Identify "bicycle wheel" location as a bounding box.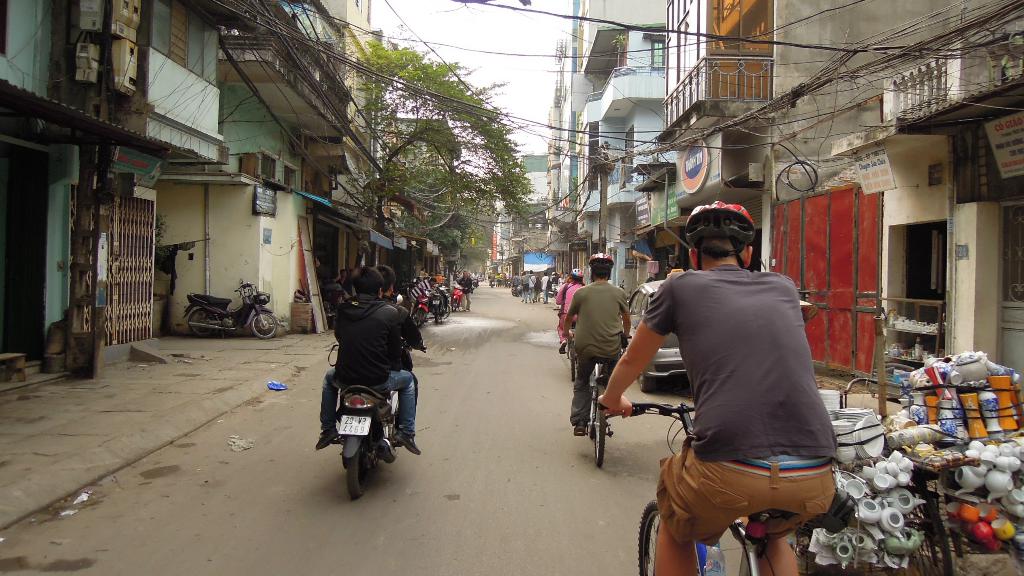
bbox=(591, 378, 610, 470).
